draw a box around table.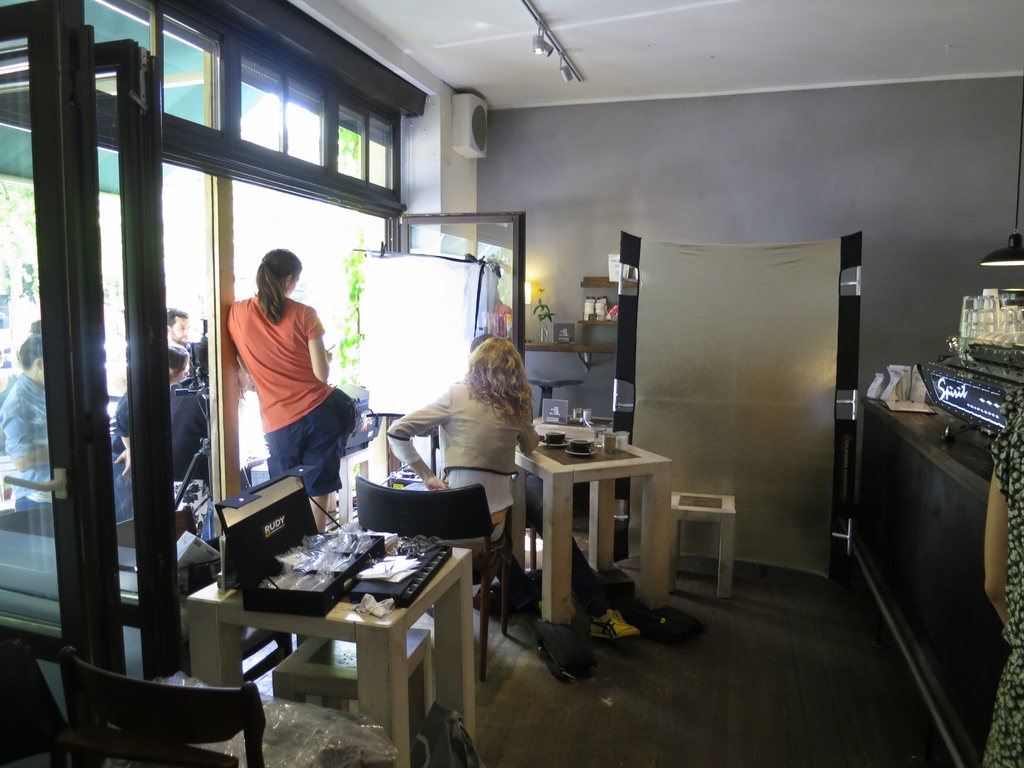
184, 547, 477, 767.
